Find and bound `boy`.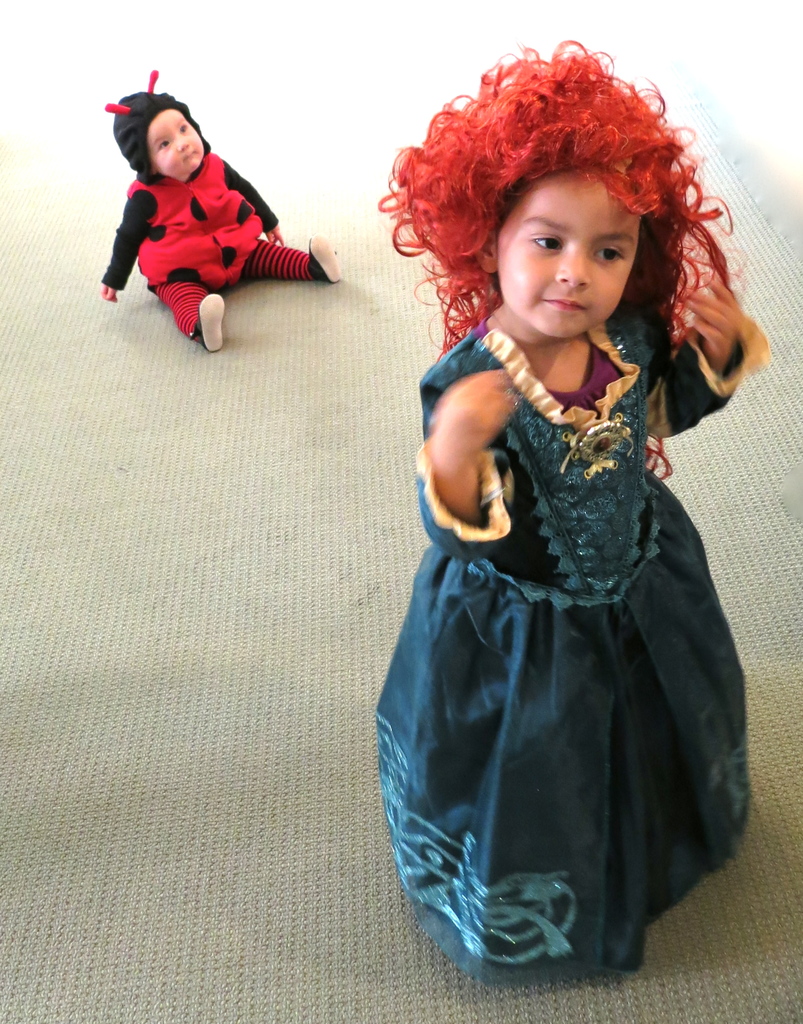
Bound: 85/89/309/311.
